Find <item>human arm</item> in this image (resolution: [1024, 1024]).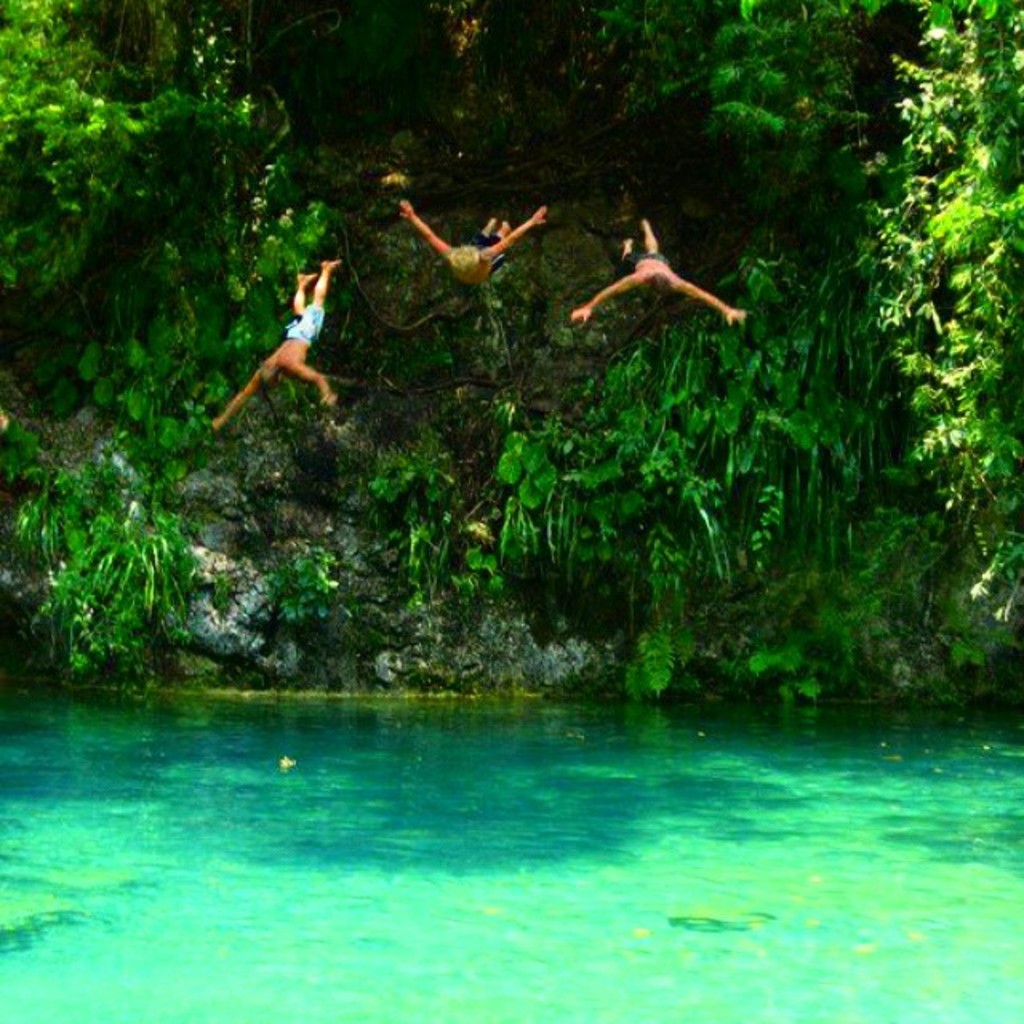
Rect(674, 278, 747, 328).
